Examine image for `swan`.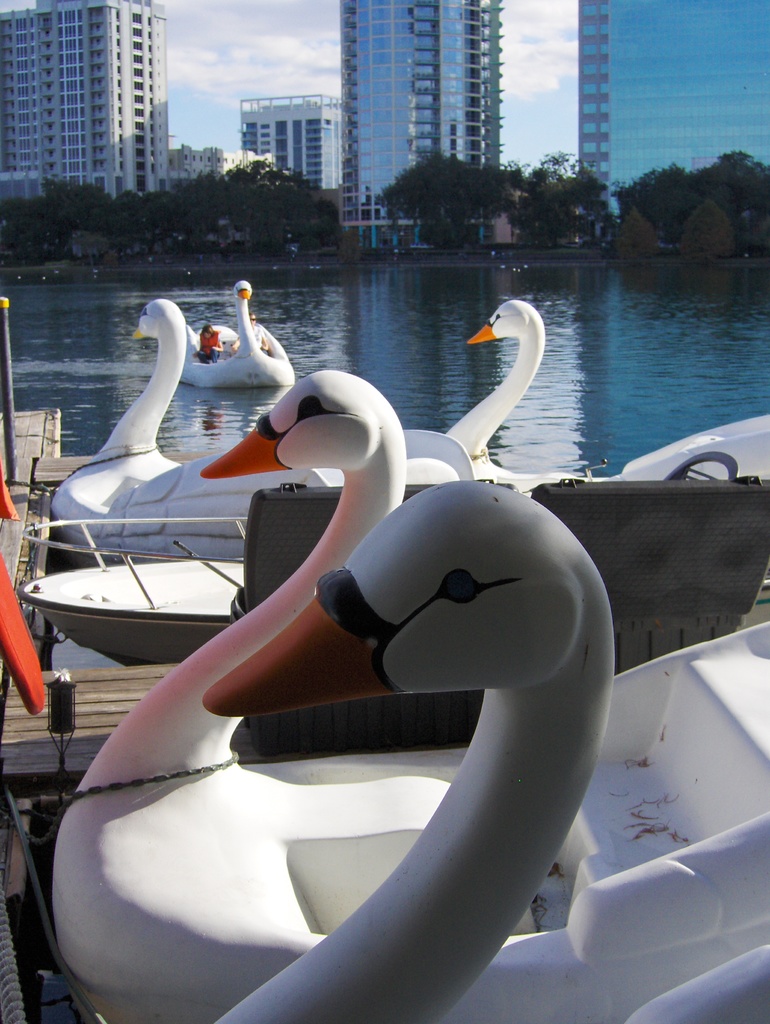
Examination result: bbox=[50, 298, 479, 576].
